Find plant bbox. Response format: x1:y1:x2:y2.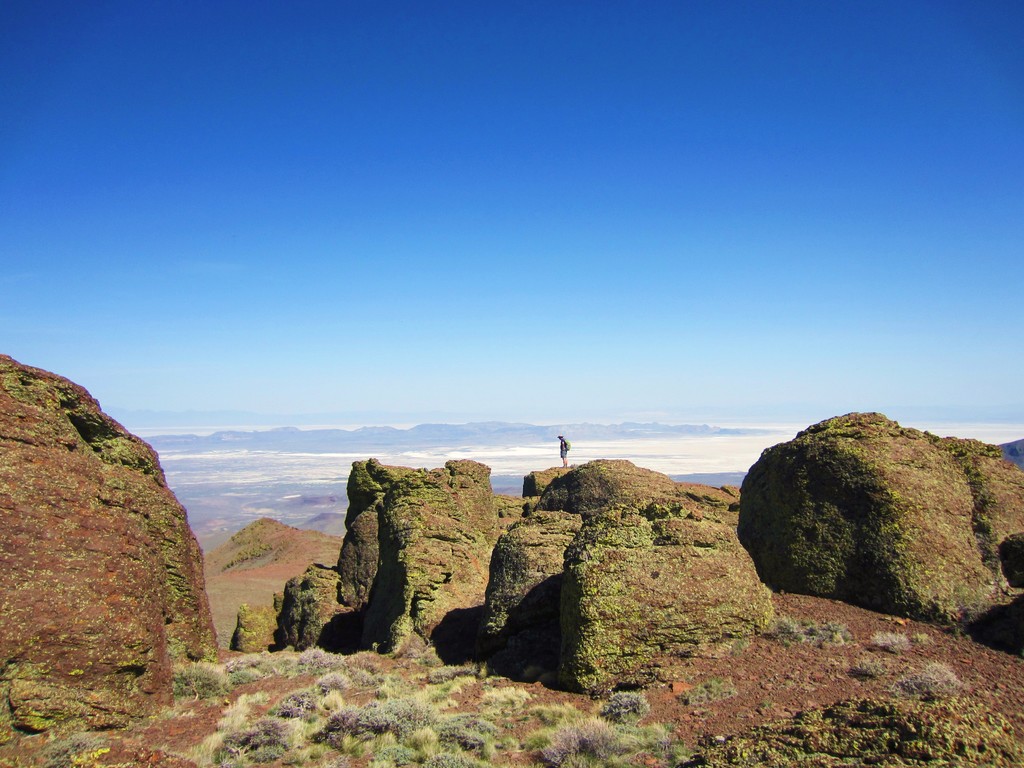
538:710:630:767.
